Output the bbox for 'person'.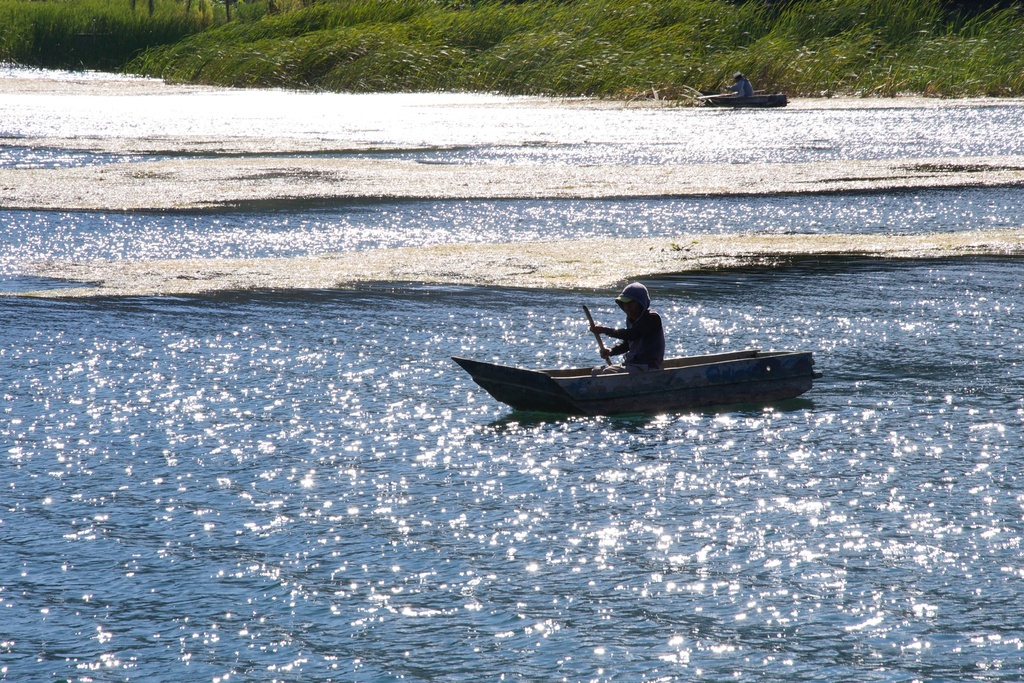
bbox(723, 67, 752, 96).
